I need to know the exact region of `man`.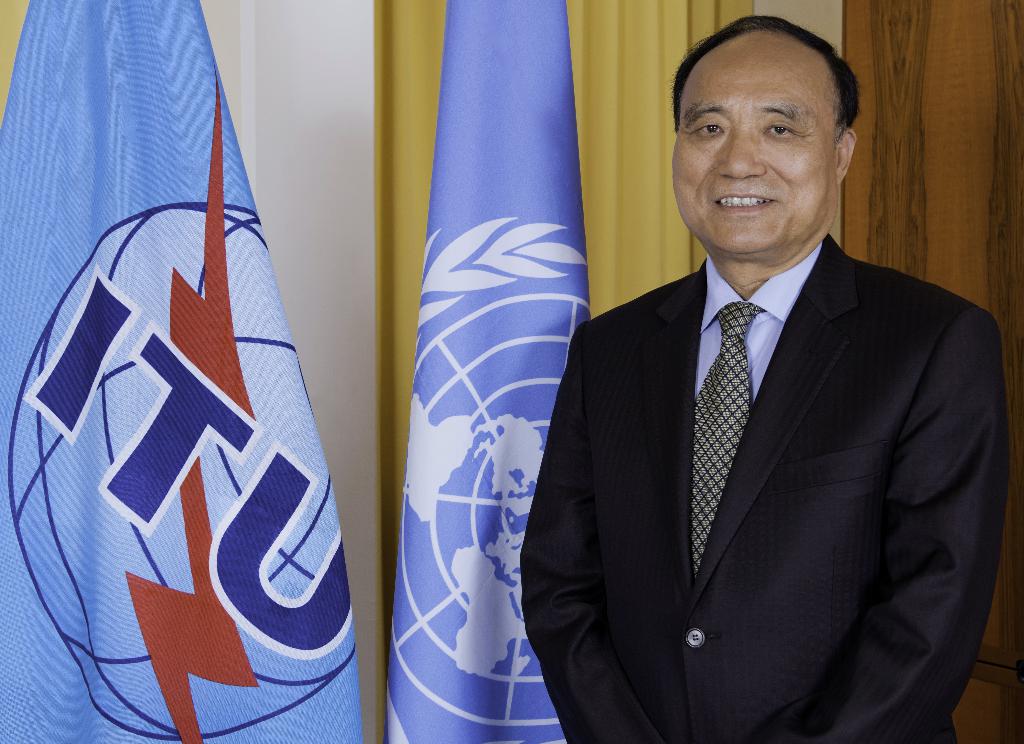
Region: <bbox>520, 15, 1009, 743</bbox>.
